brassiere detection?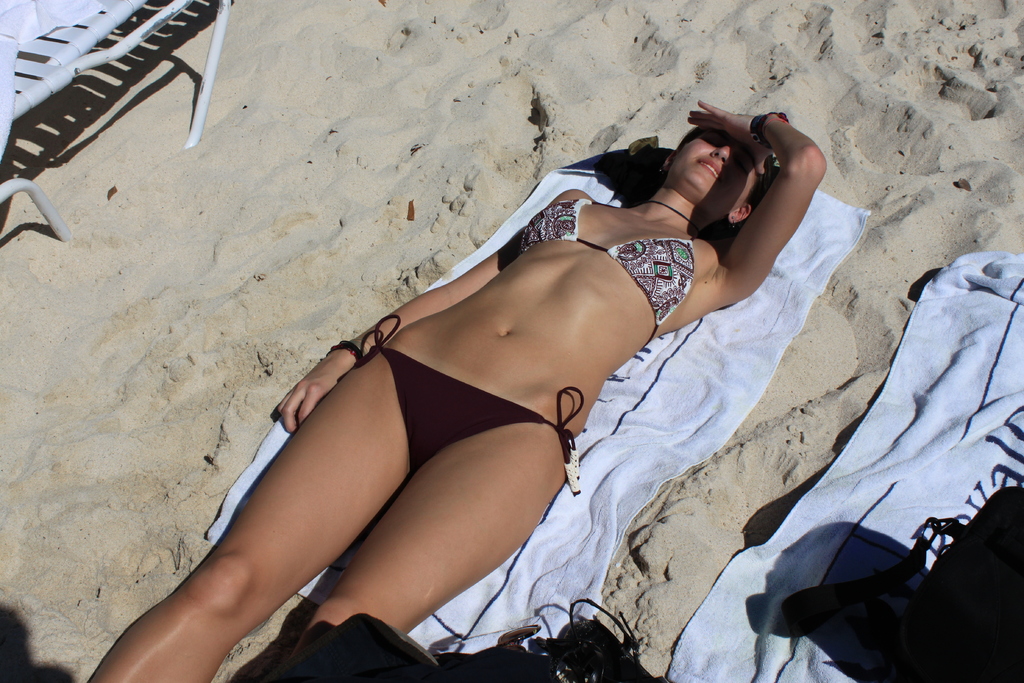
x1=518 y1=200 x2=696 y2=350
